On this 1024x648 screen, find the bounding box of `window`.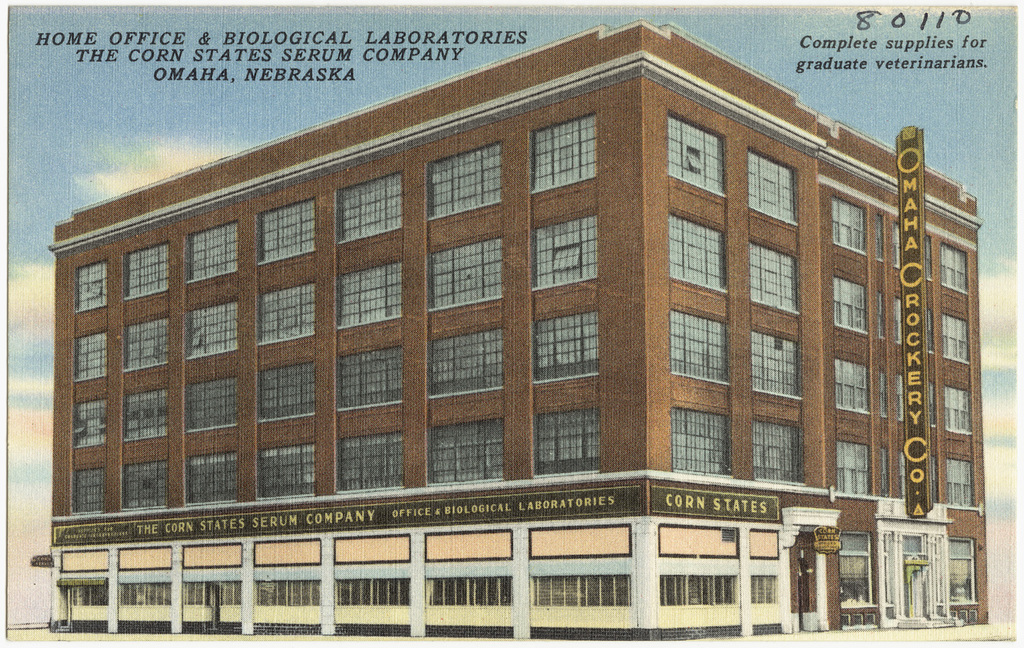
Bounding box: bbox(541, 576, 632, 607).
